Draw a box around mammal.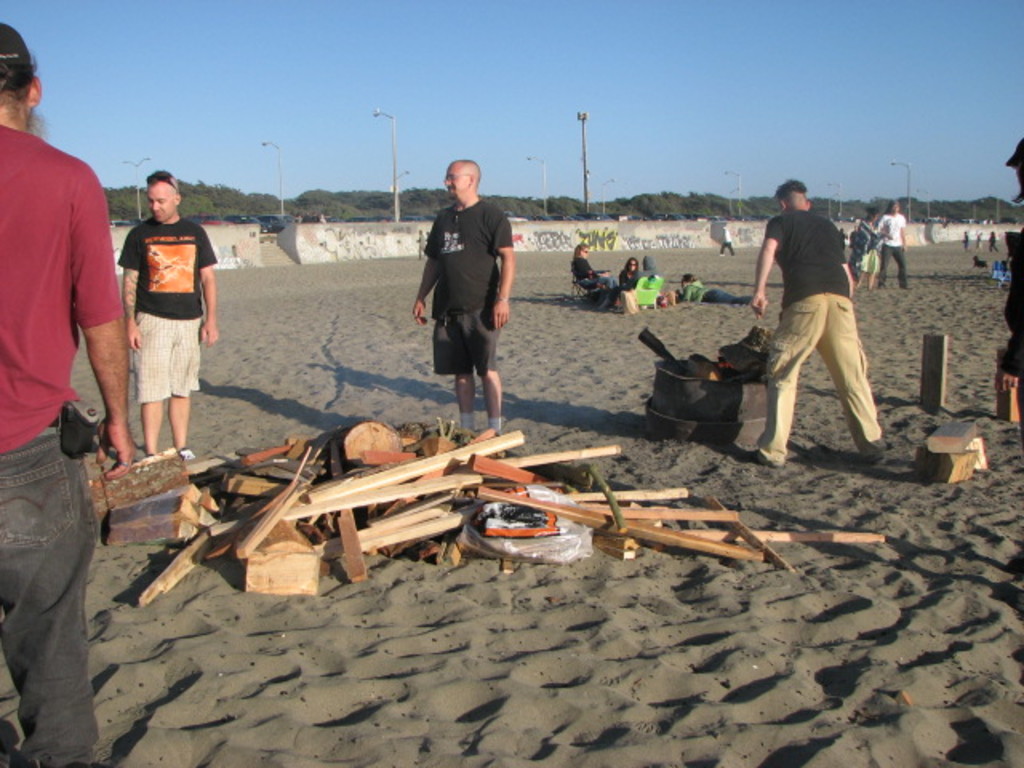
l=962, t=229, r=970, b=250.
